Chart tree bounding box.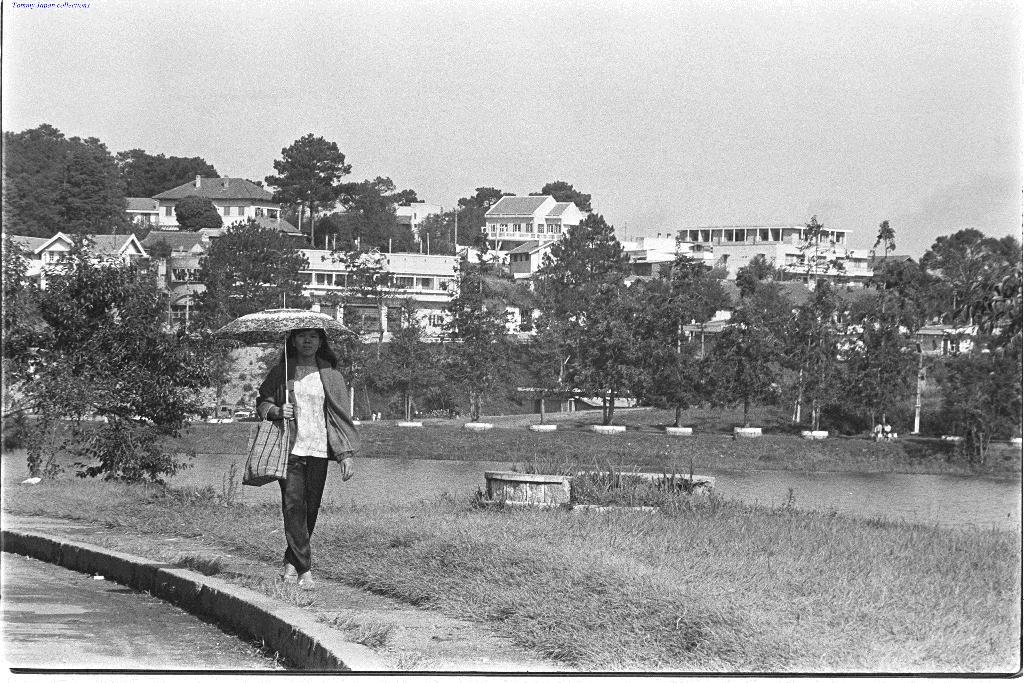
Charted: left=362, top=298, right=463, bottom=425.
